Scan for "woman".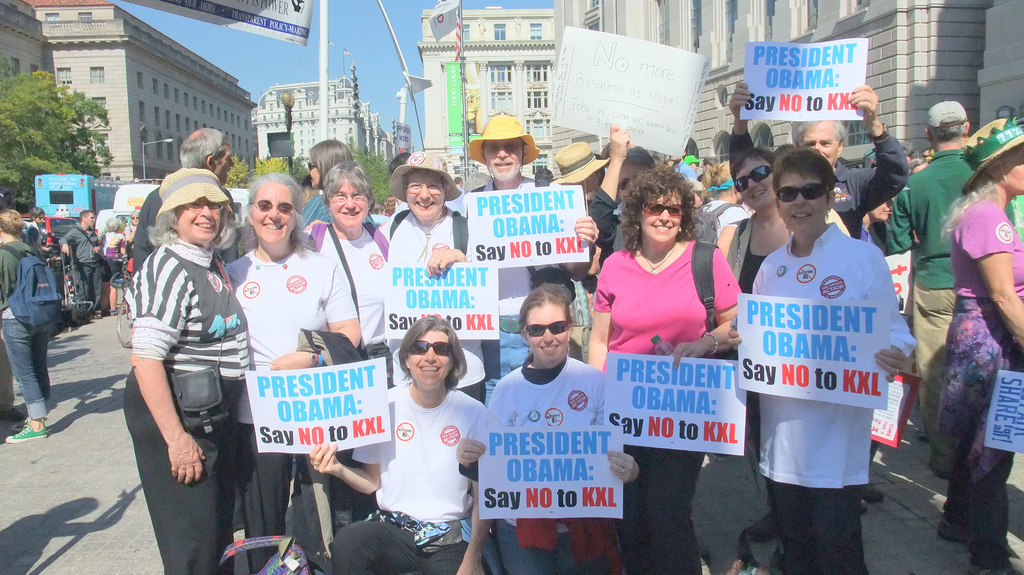
Scan result: select_region(727, 149, 789, 291).
